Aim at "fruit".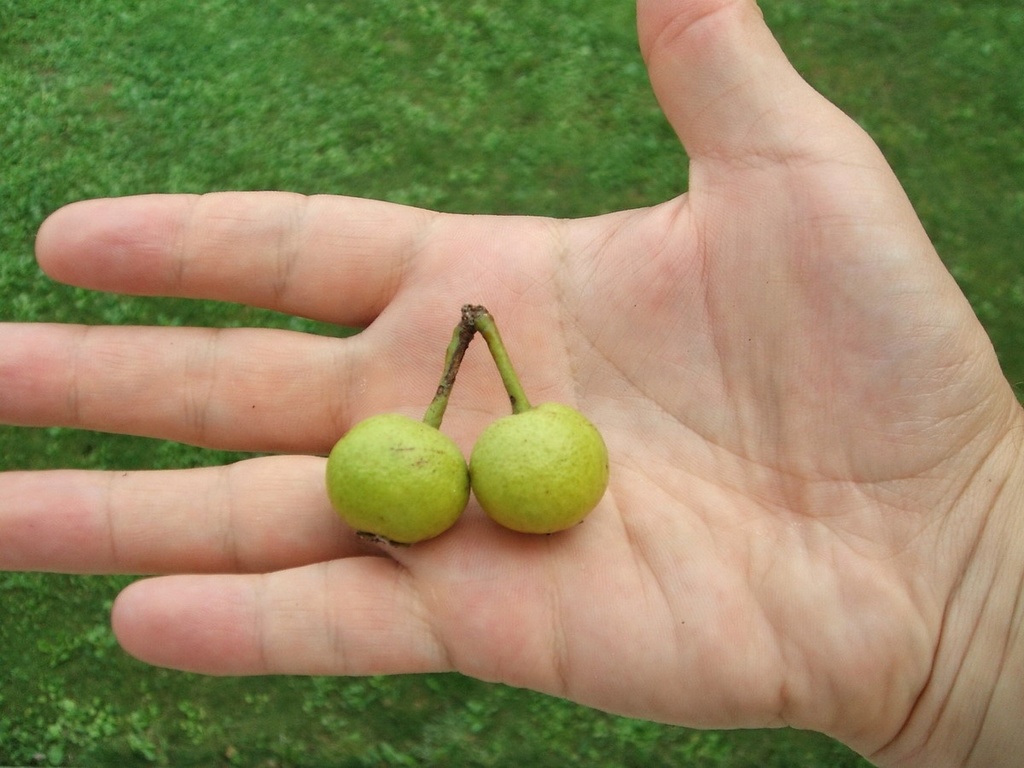
Aimed at bbox(469, 401, 609, 535).
